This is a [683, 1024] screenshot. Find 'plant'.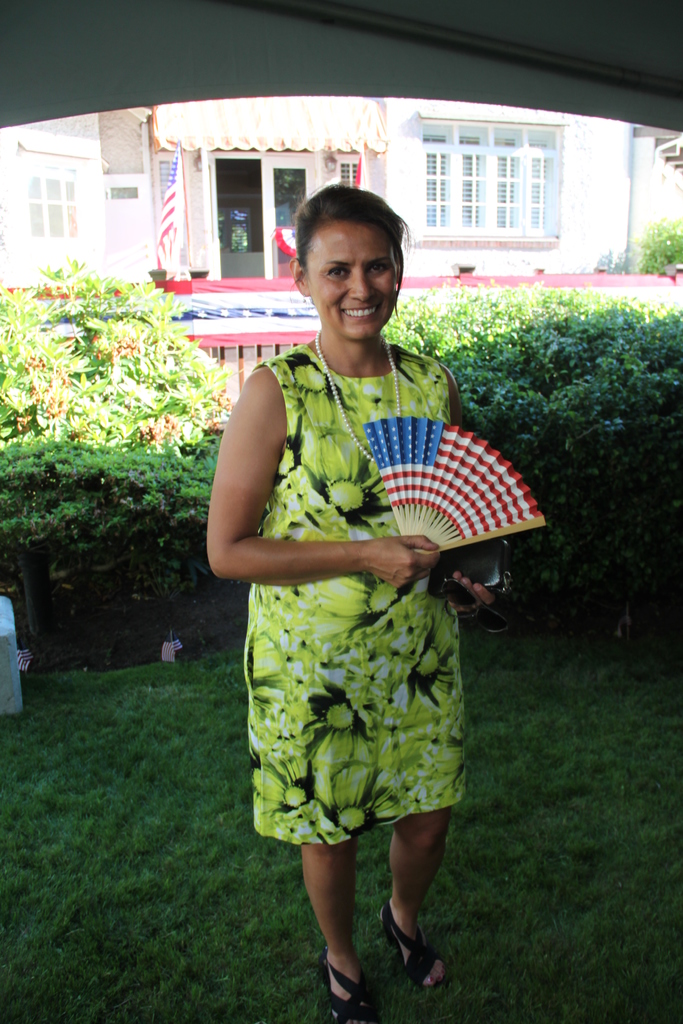
Bounding box: x1=386, y1=278, x2=682, y2=631.
